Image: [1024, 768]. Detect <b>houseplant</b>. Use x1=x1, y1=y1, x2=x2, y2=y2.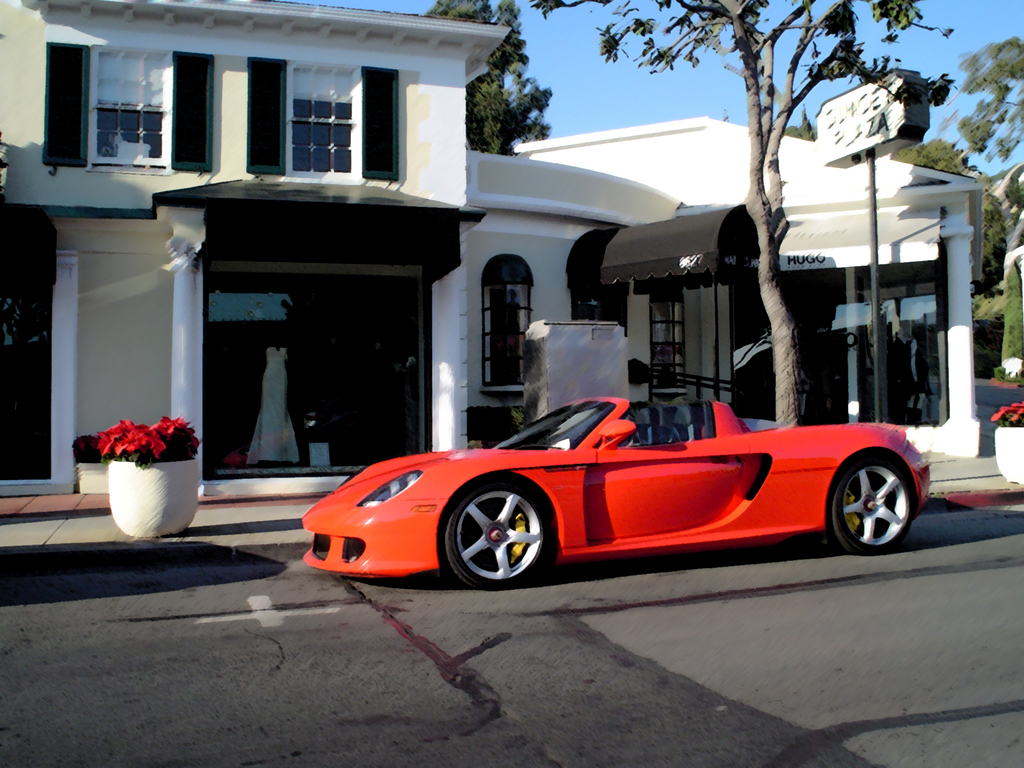
x1=68, y1=429, x2=117, y2=493.
